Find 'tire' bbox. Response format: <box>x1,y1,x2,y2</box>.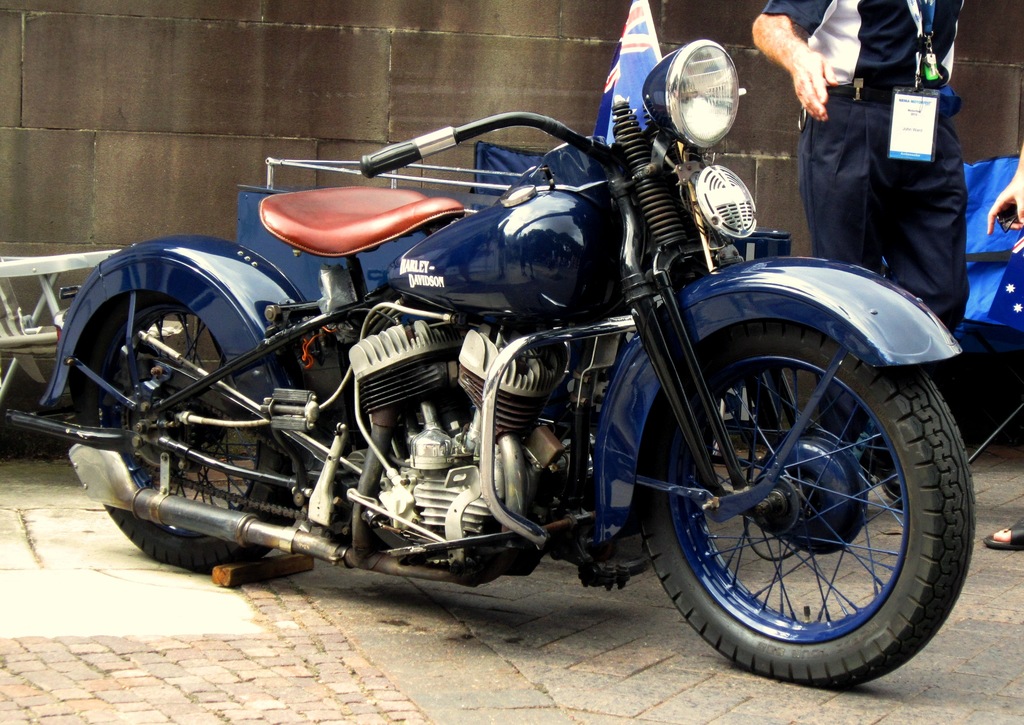
<box>60,281,364,551</box>.
